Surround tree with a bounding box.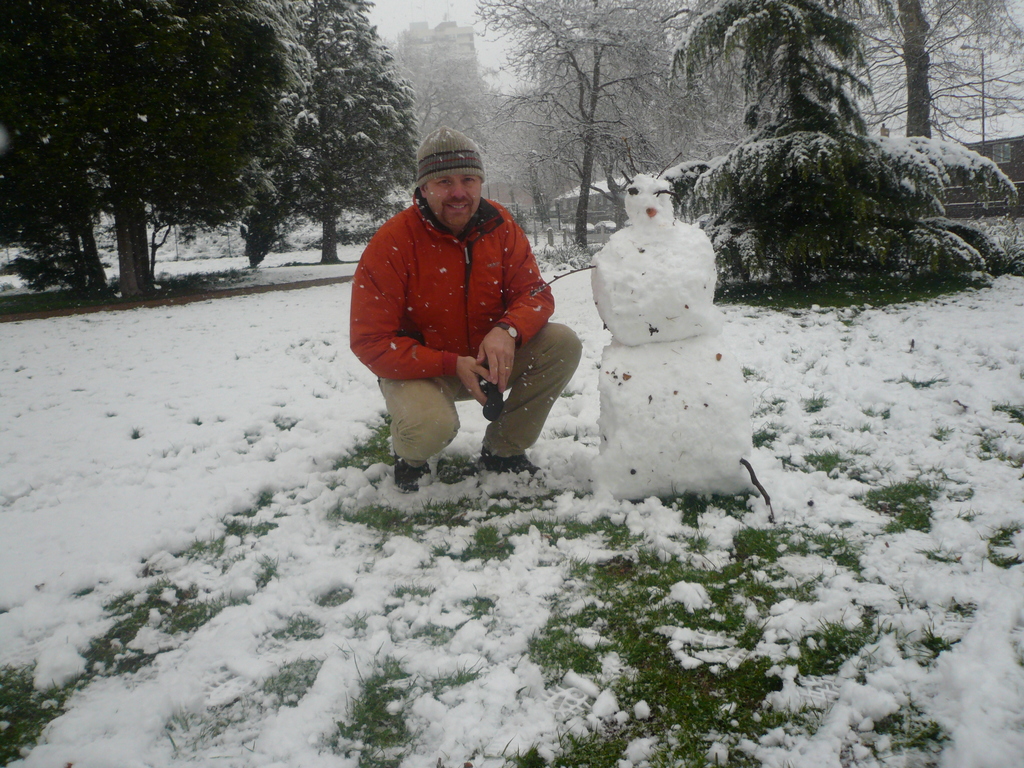
rect(8, 0, 288, 304).
